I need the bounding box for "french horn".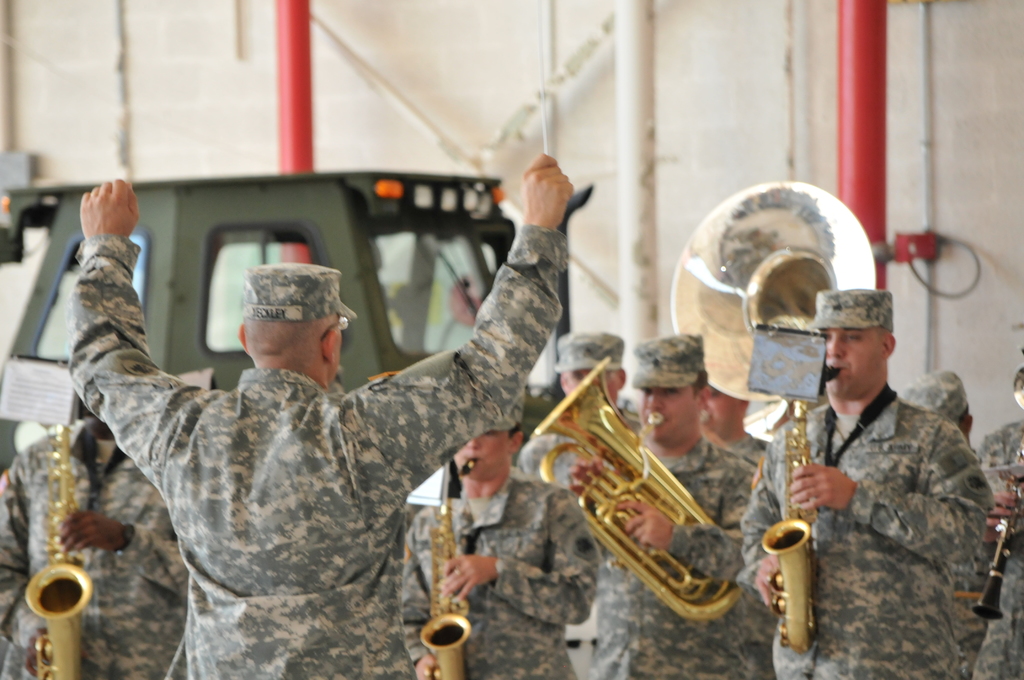
Here it is: box(415, 457, 473, 679).
